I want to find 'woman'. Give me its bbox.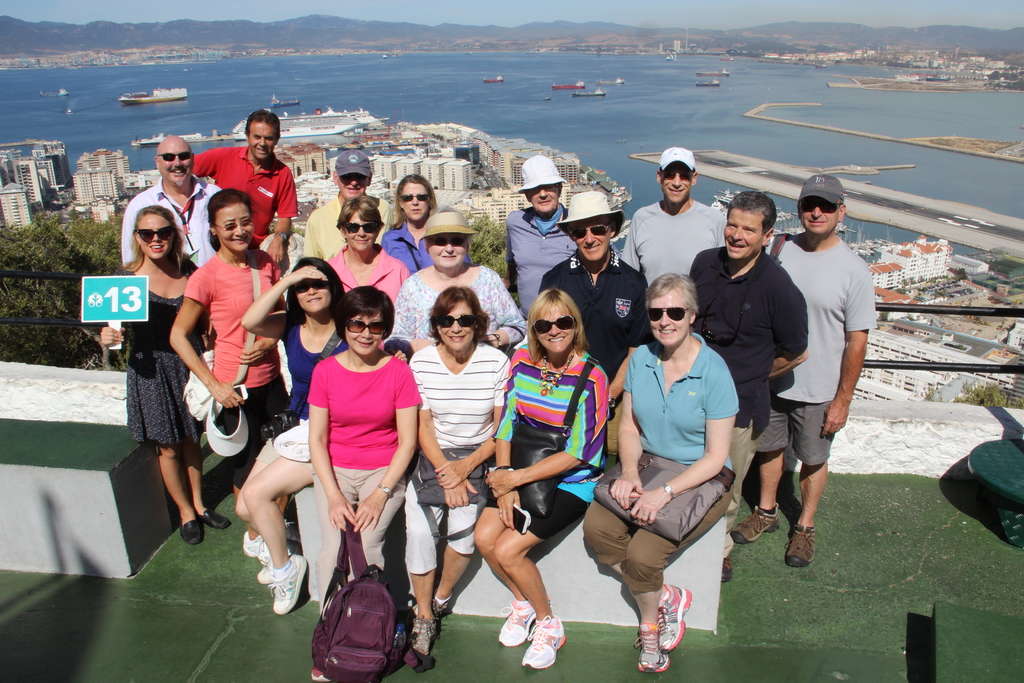
bbox=(323, 197, 413, 315).
